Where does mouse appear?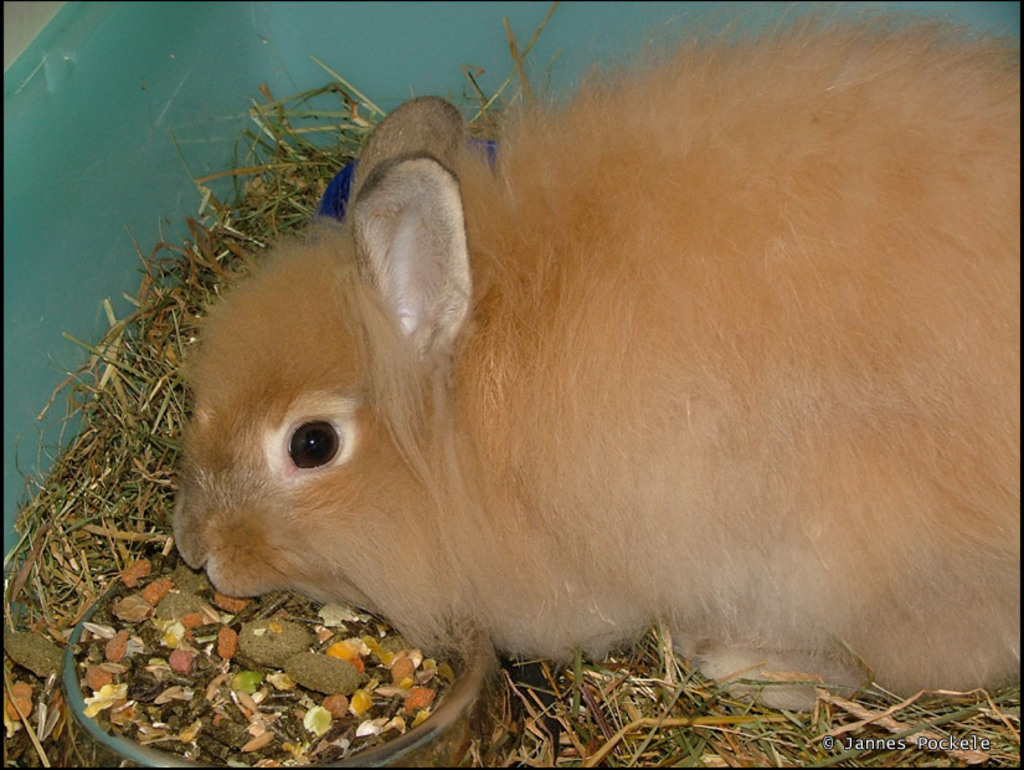
Appears at <box>170,0,1023,707</box>.
